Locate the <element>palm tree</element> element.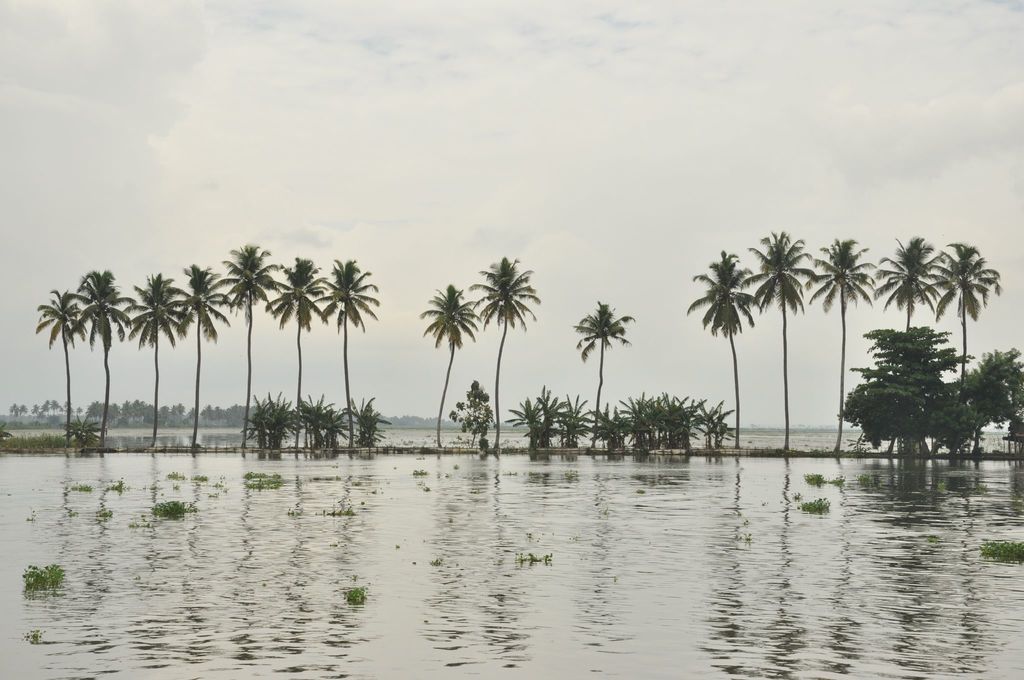
Element bbox: x1=120, y1=267, x2=199, y2=451.
